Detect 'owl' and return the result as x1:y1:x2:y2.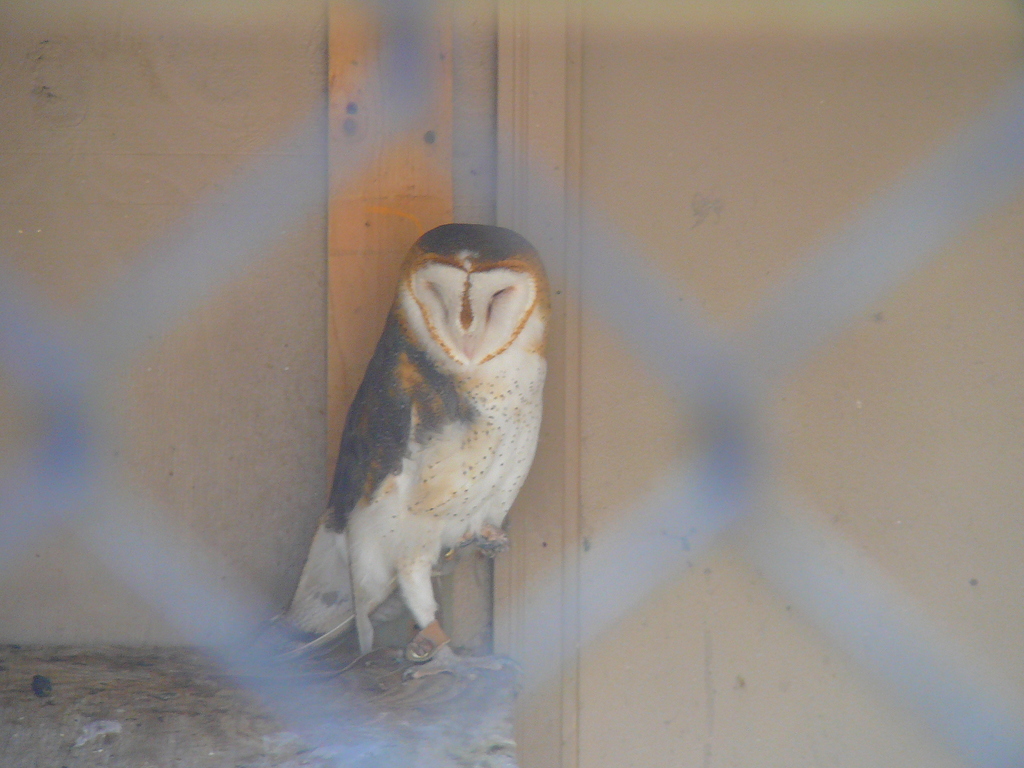
250:212:554:687.
